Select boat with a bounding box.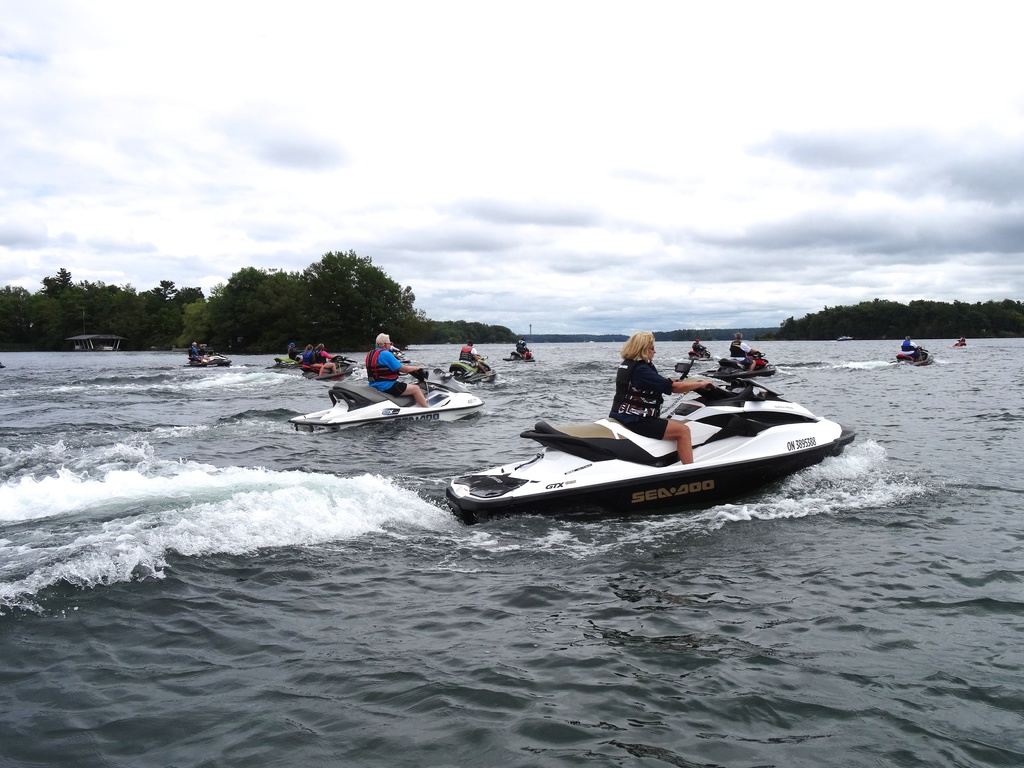
[303,353,360,383].
